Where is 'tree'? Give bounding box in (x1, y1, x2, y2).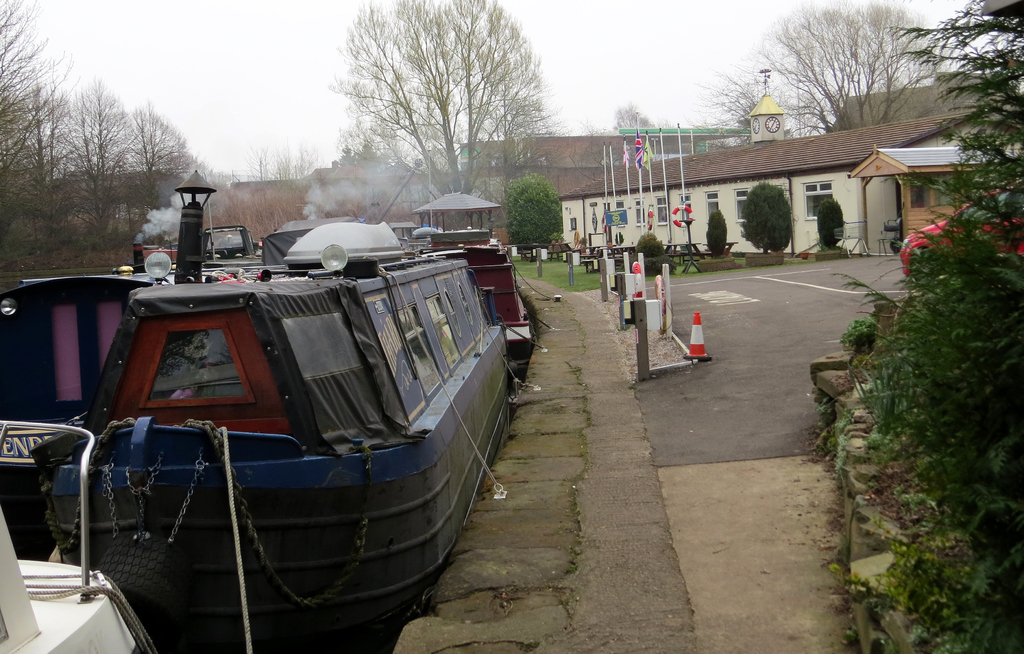
(29, 77, 141, 241).
